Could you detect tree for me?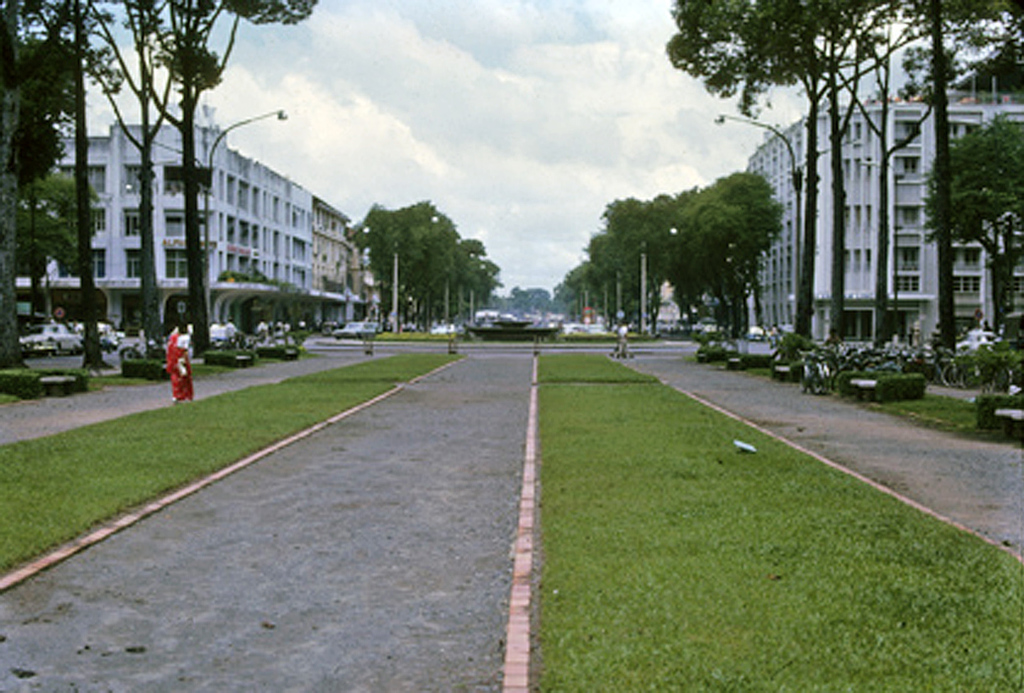
Detection result: 87,0,183,340.
